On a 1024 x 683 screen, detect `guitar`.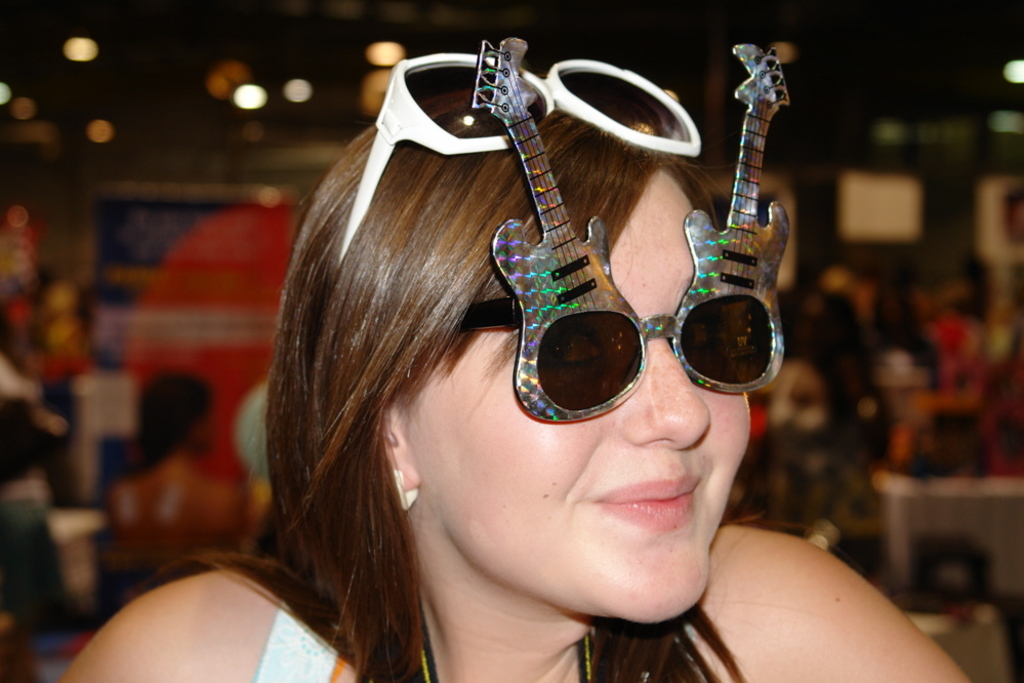
Rect(476, 23, 653, 423).
